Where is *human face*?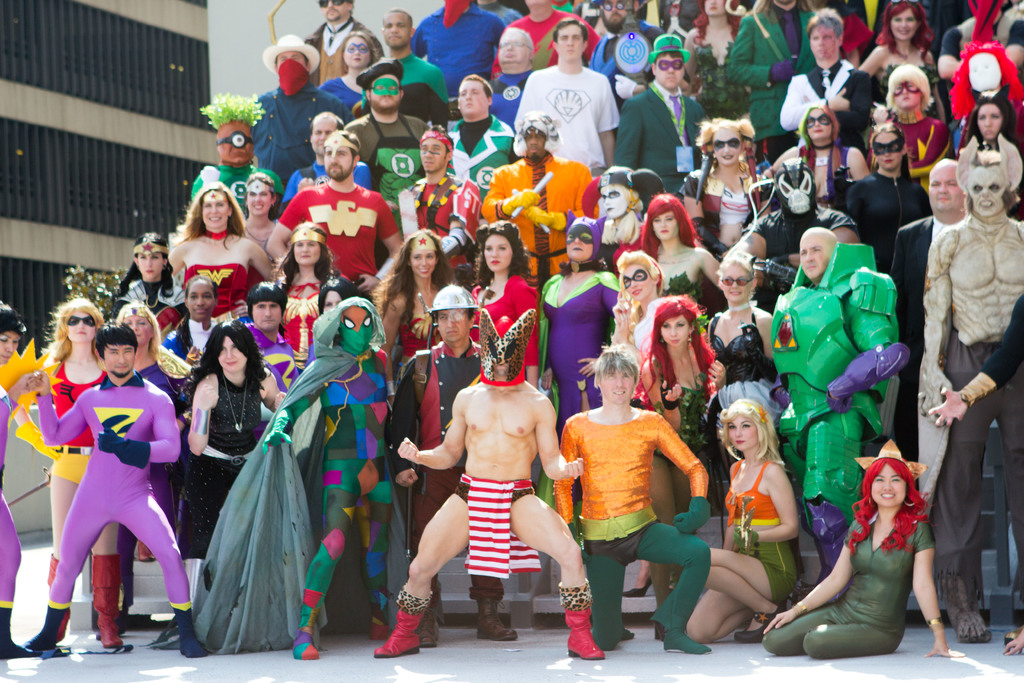
x1=246 y1=192 x2=271 y2=215.
